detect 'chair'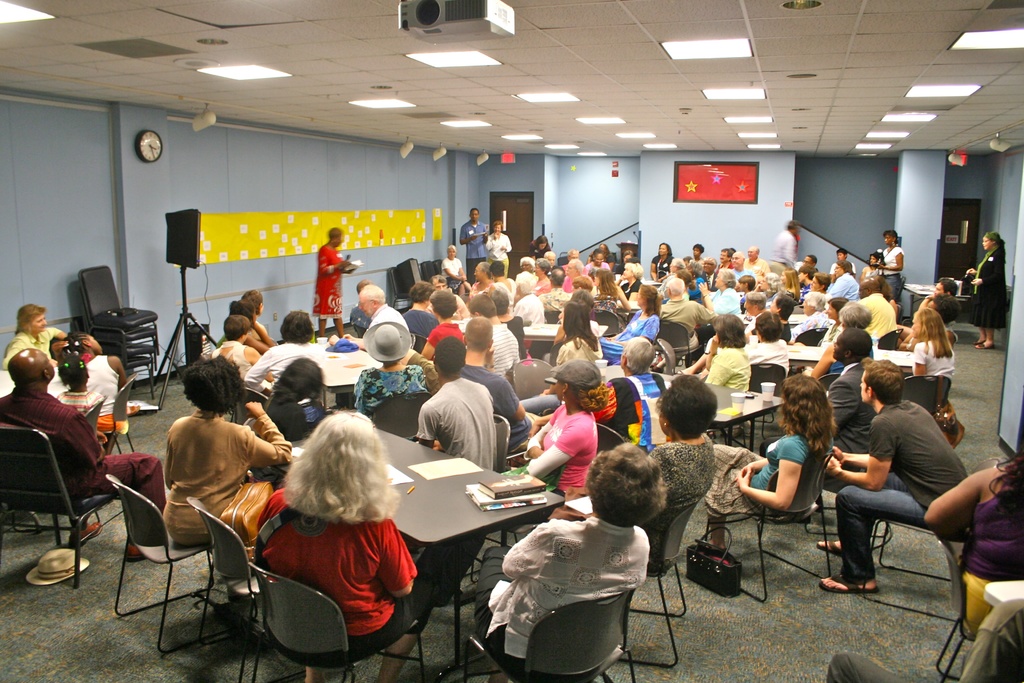
[227,388,268,429]
